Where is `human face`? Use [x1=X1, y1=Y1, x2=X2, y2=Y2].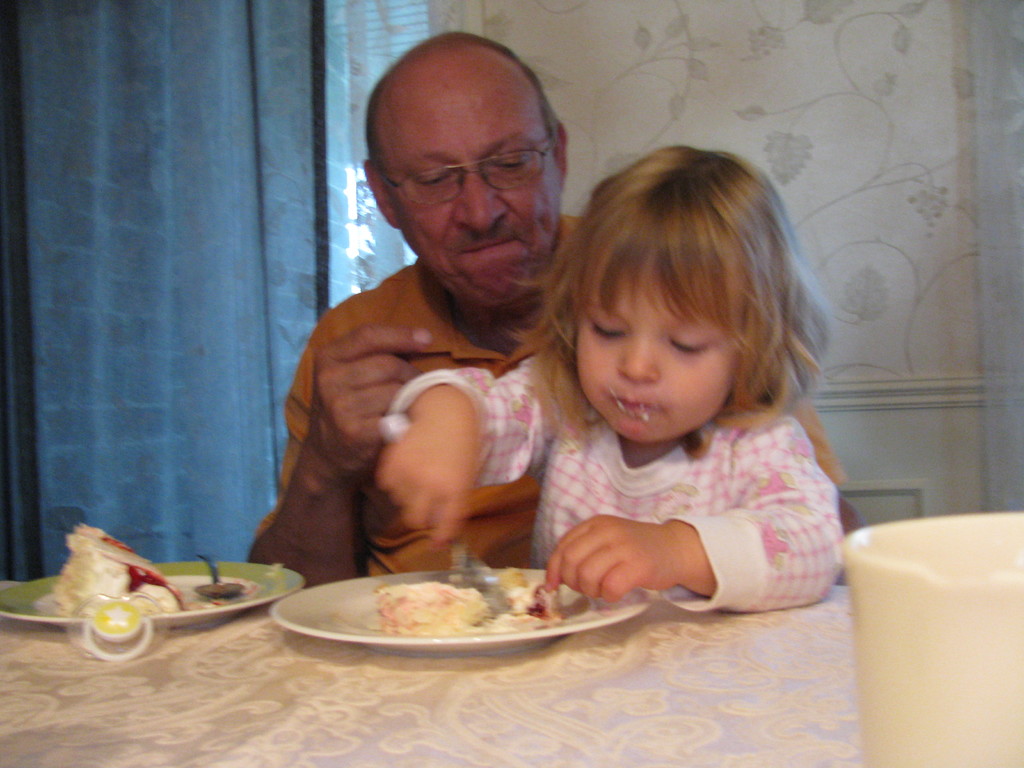
[x1=577, y1=264, x2=739, y2=447].
